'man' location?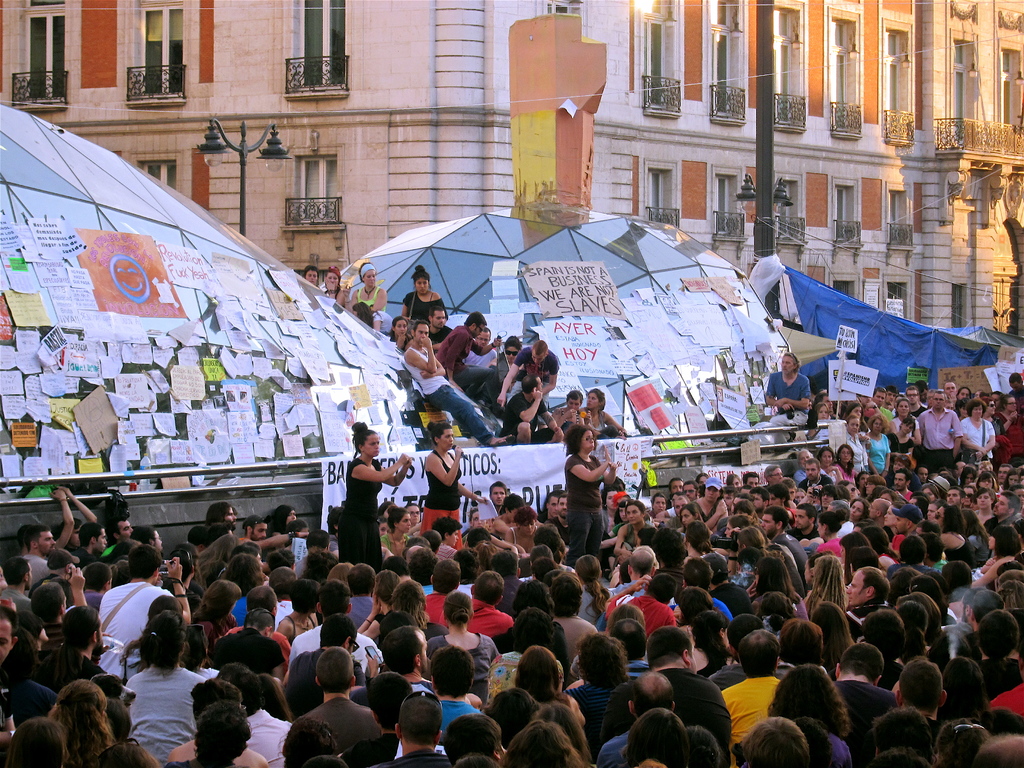
select_region(213, 610, 285, 678)
